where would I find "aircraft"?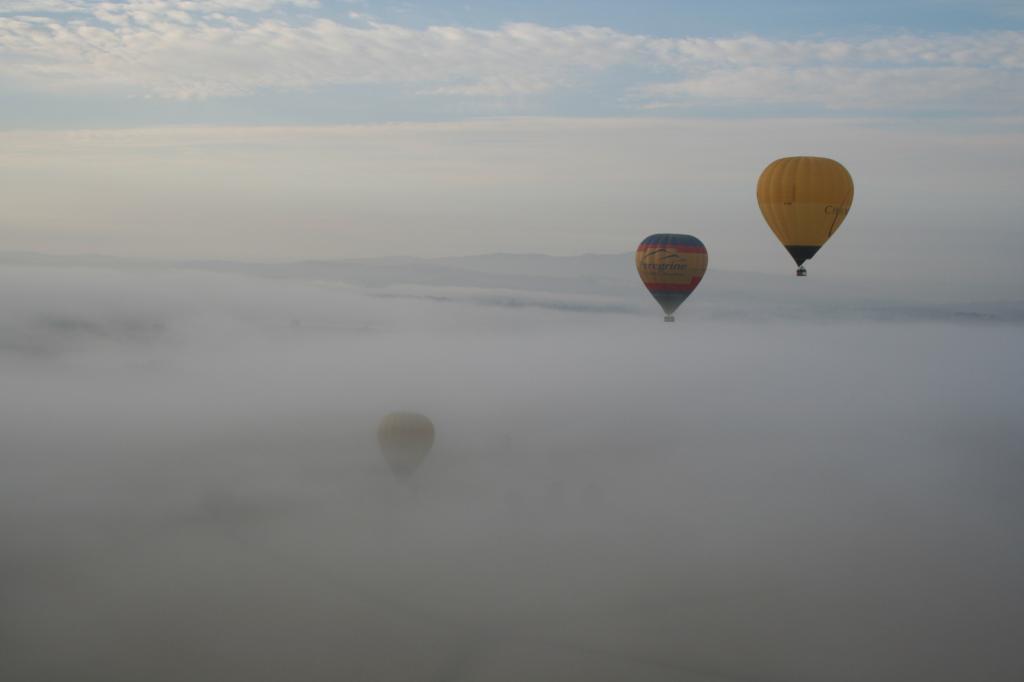
At [753,154,856,277].
